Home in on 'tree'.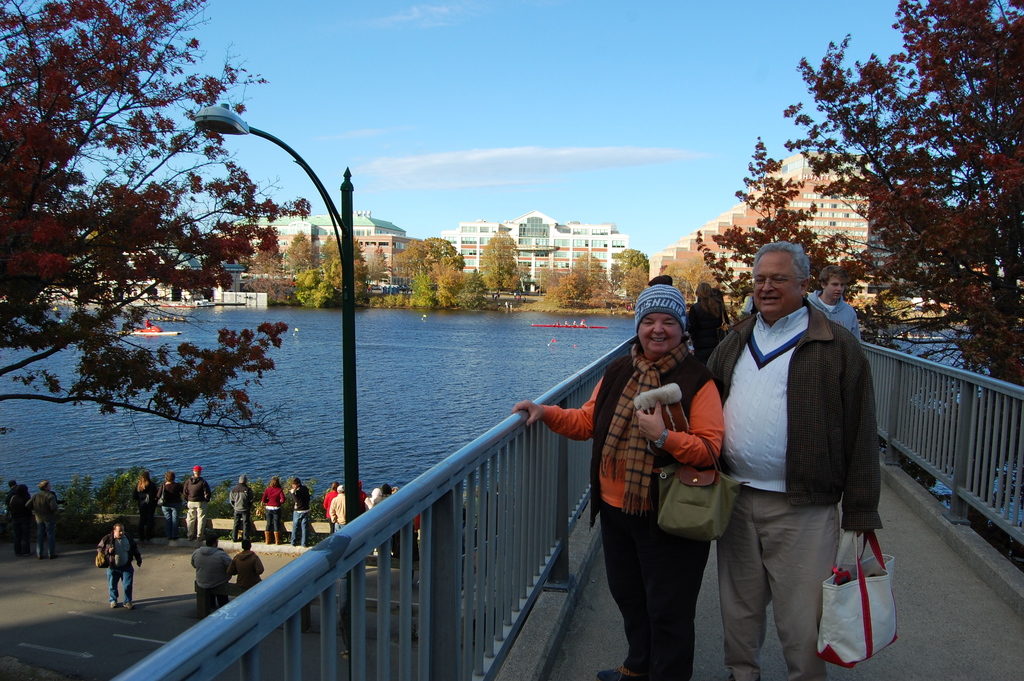
Homed in at select_region(619, 267, 661, 308).
